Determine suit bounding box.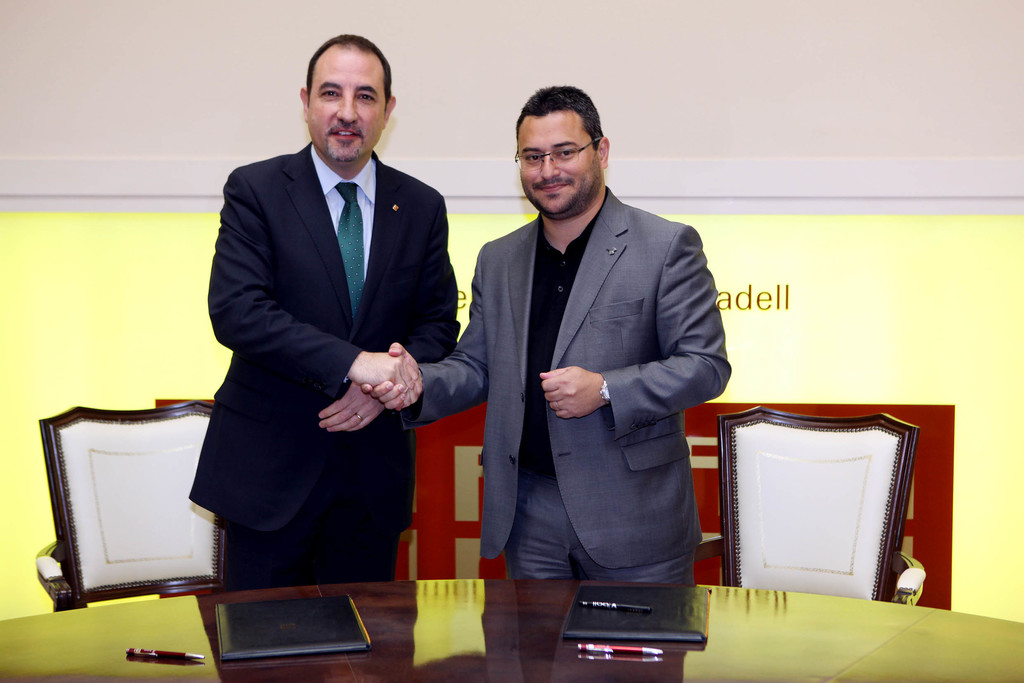
Determined: {"x1": 182, "y1": 141, "x2": 463, "y2": 591}.
